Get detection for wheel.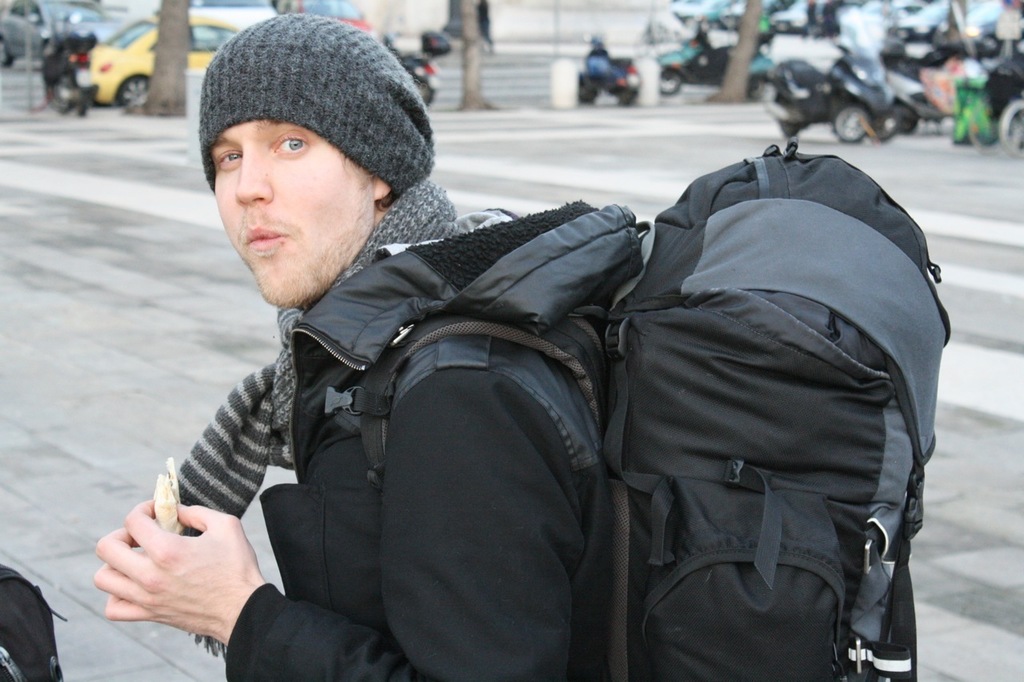
Detection: pyautogui.locateOnScreen(824, 102, 890, 142).
